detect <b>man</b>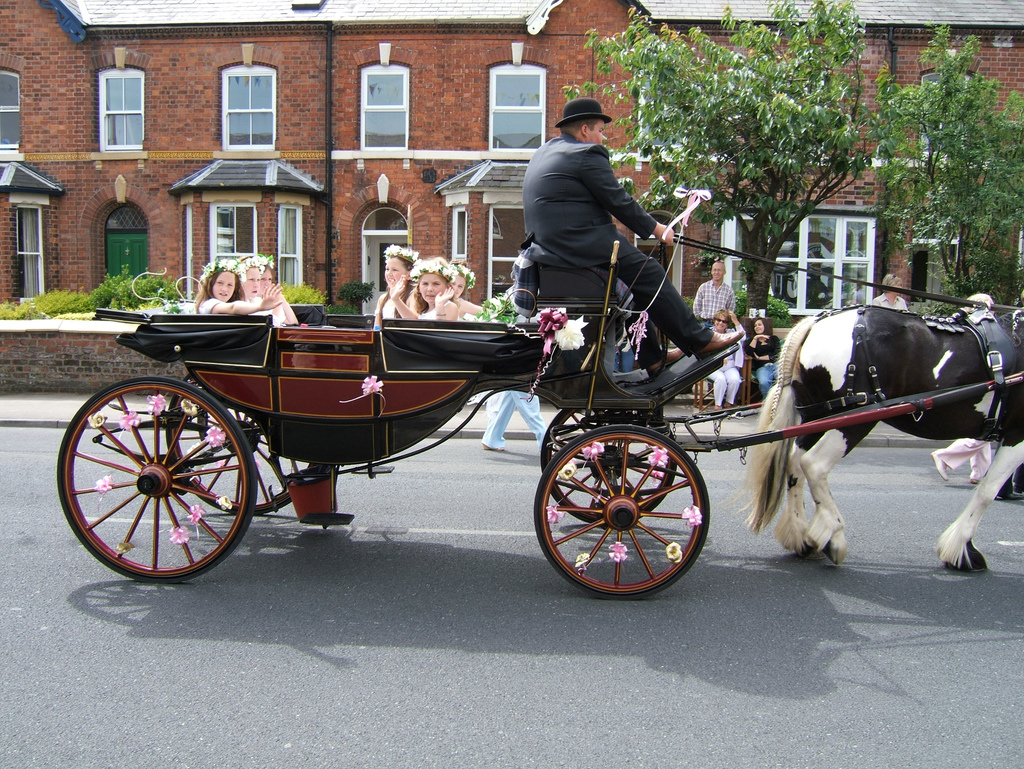
bbox=(520, 96, 748, 374)
